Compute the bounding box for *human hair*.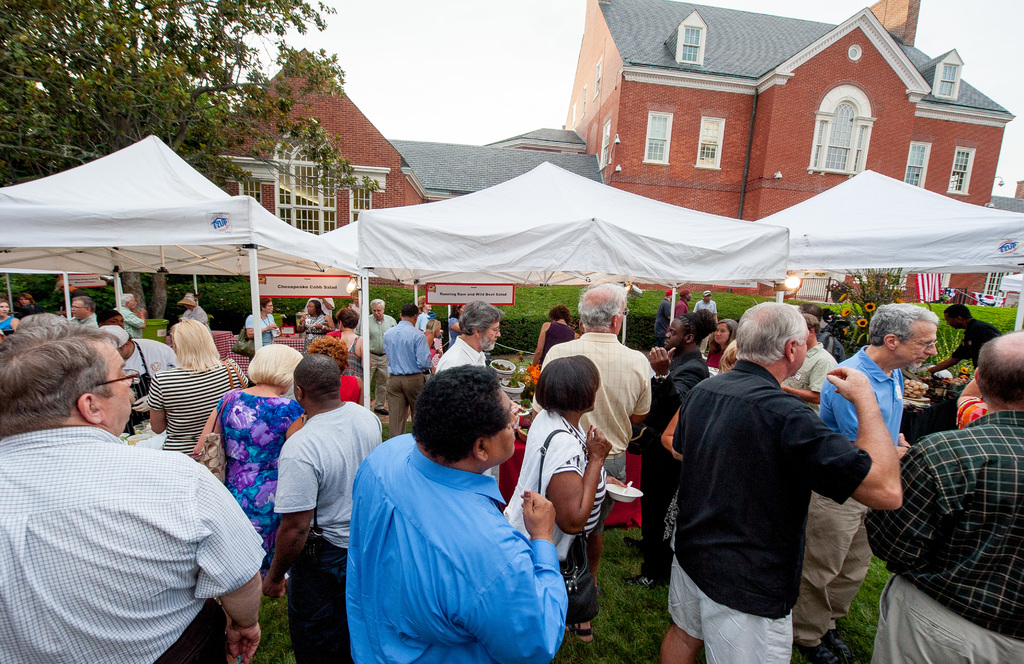
x1=409 y1=365 x2=510 y2=466.
